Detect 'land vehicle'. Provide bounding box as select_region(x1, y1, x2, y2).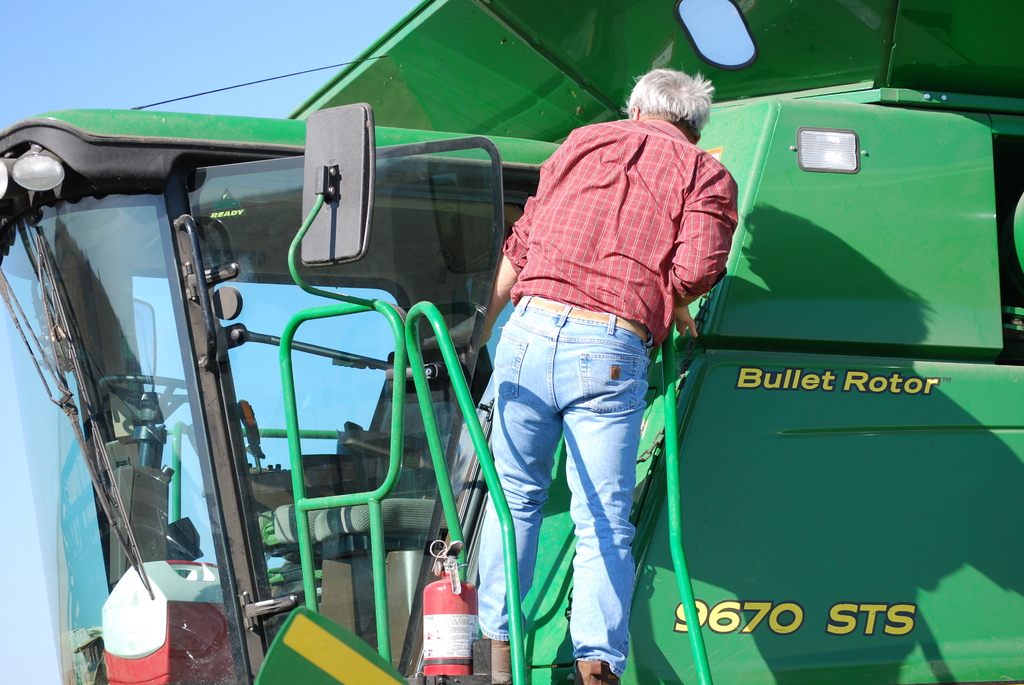
select_region(0, 0, 1023, 684).
